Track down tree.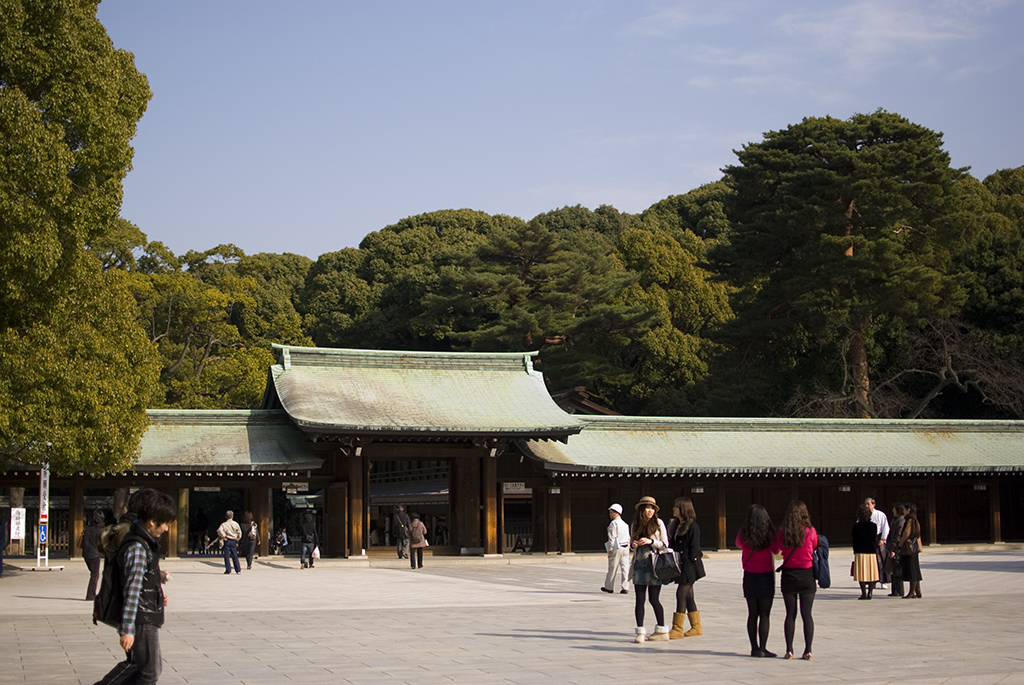
Tracked to [x1=307, y1=208, x2=531, y2=354].
